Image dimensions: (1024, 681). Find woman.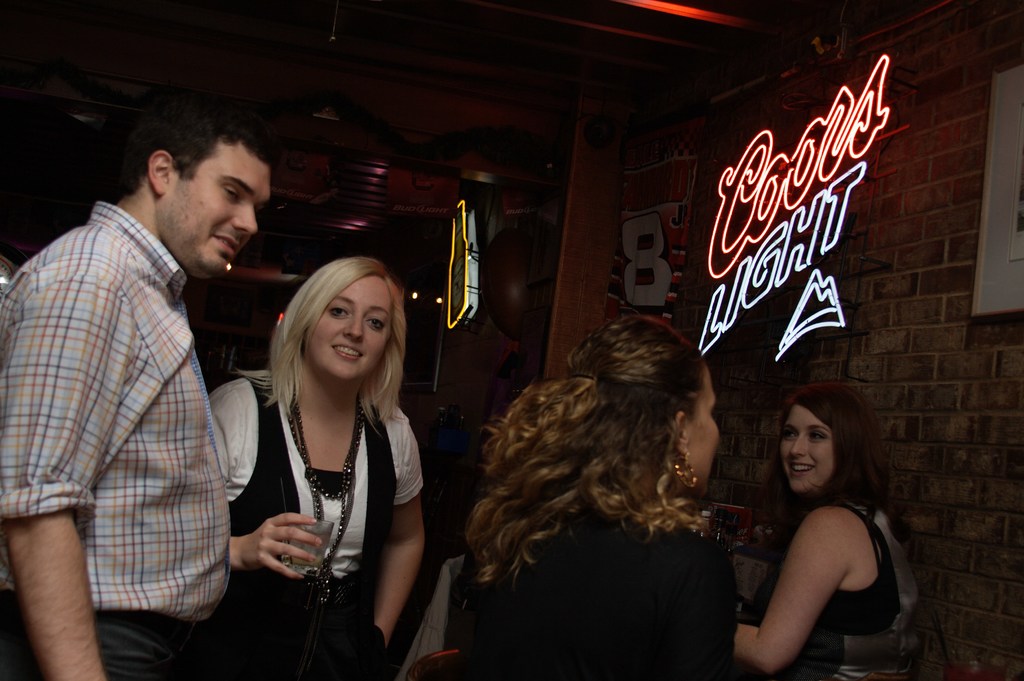
(left=729, top=386, right=915, bottom=680).
